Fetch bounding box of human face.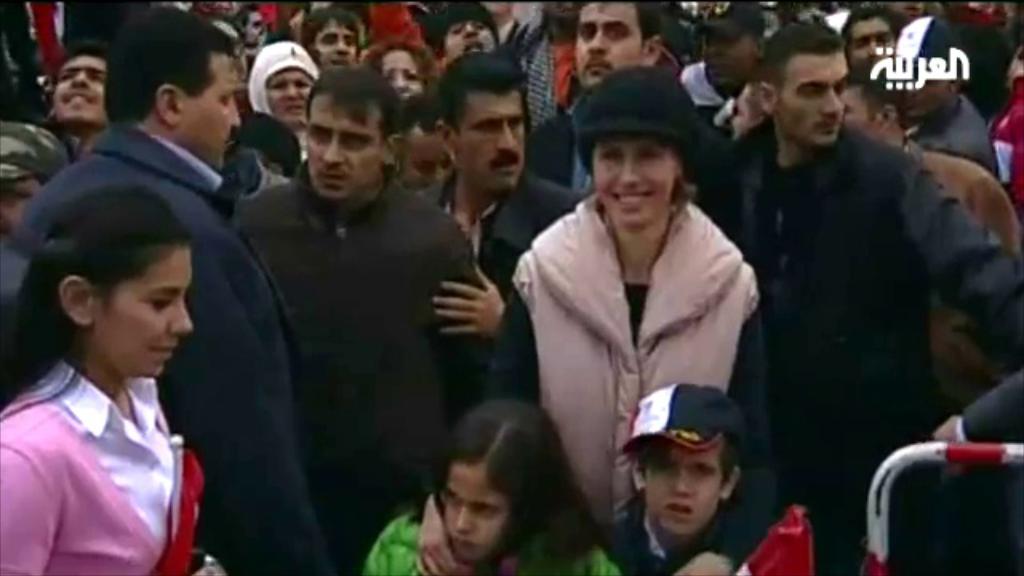
Bbox: 400 131 451 189.
